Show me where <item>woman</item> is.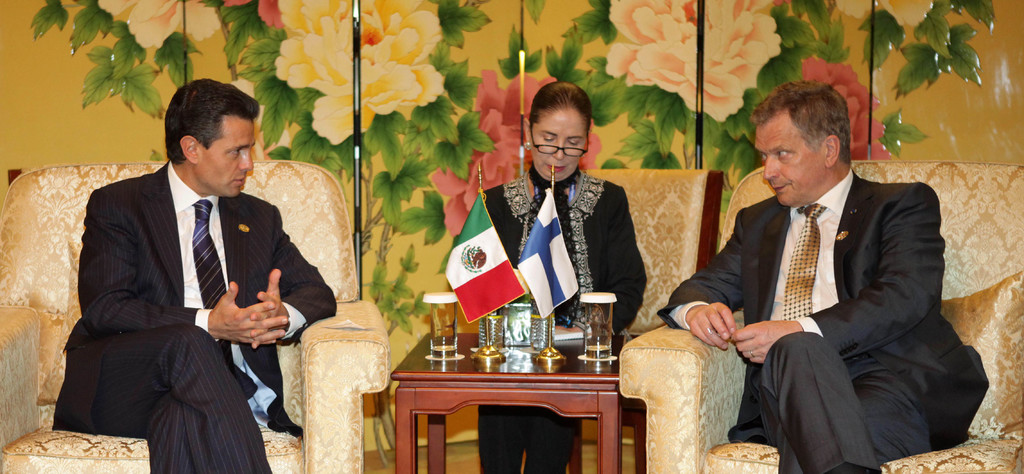
<item>woman</item> is at 459/76/643/473.
